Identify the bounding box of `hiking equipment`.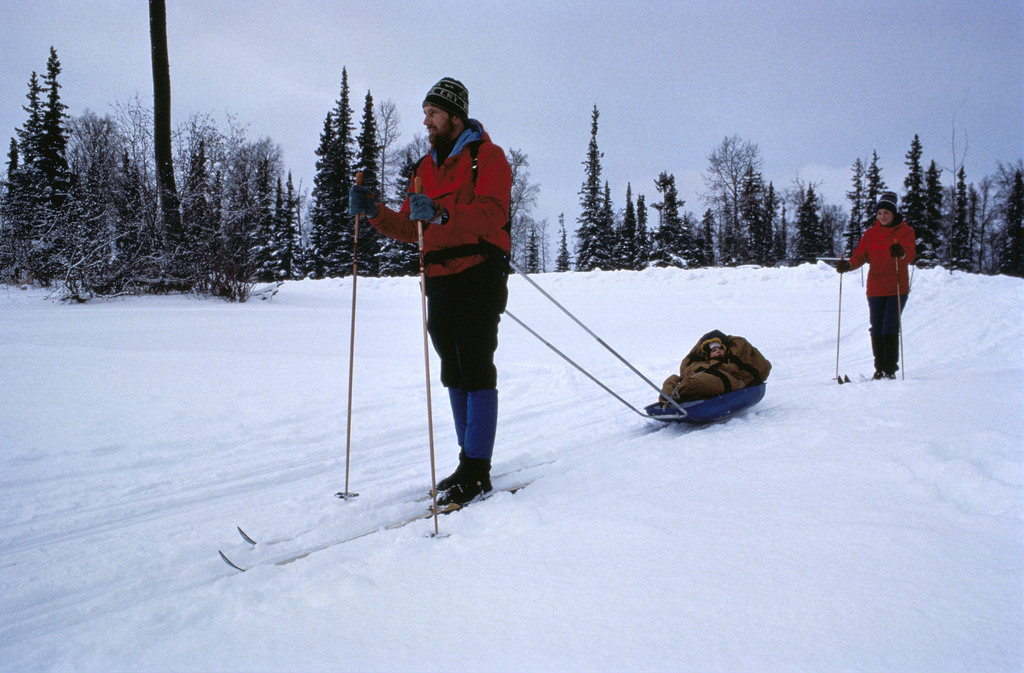
Rect(833, 255, 851, 387).
